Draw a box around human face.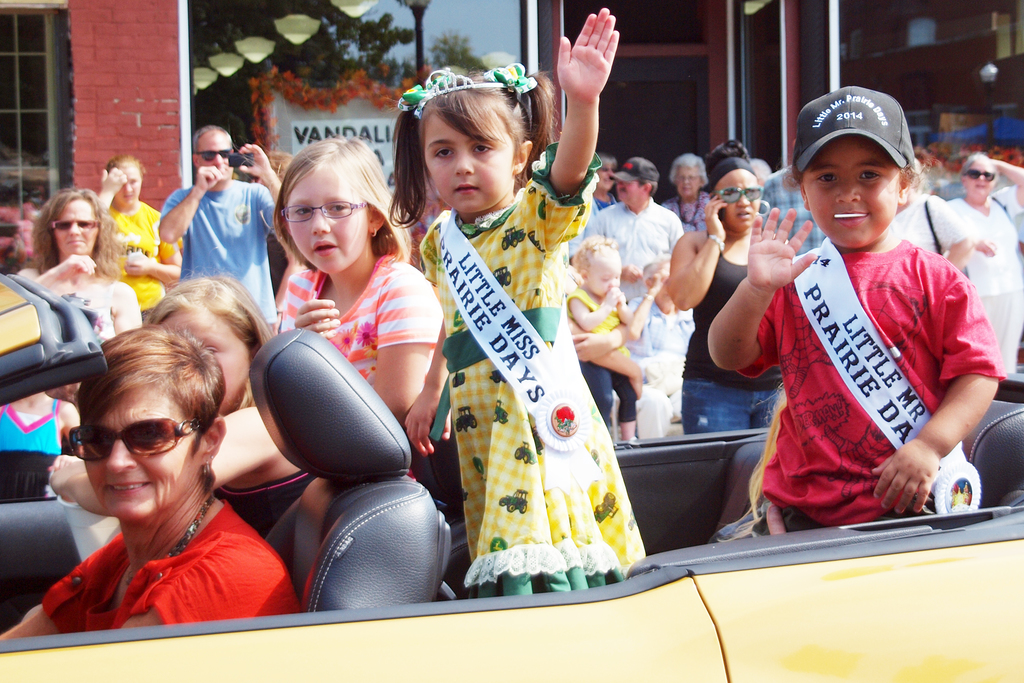
81, 379, 197, 524.
